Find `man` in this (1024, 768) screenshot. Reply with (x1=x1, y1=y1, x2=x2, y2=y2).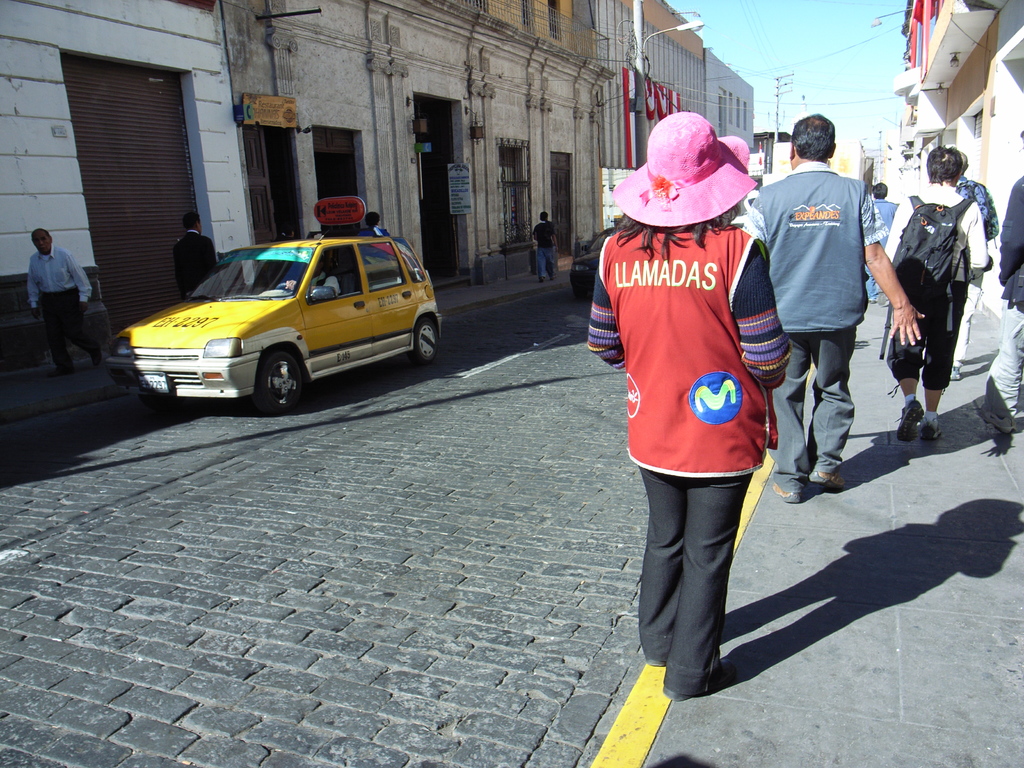
(x1=871, y1=182, x2=904, y2=294).
